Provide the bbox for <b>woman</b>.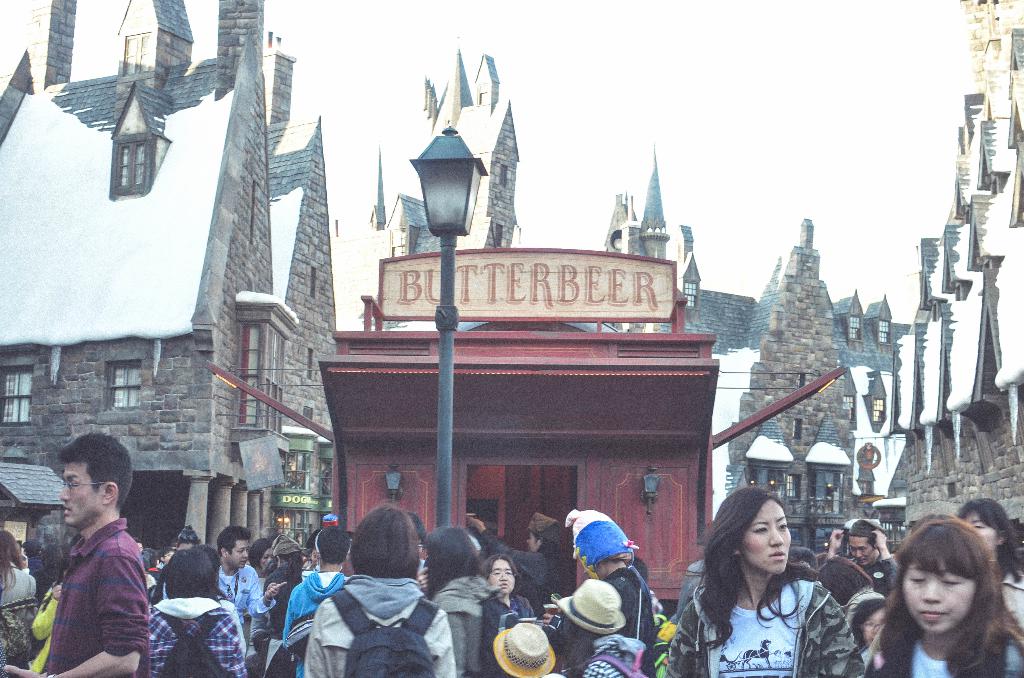
[x1=1, y1=529, x2=37, y2=606].
